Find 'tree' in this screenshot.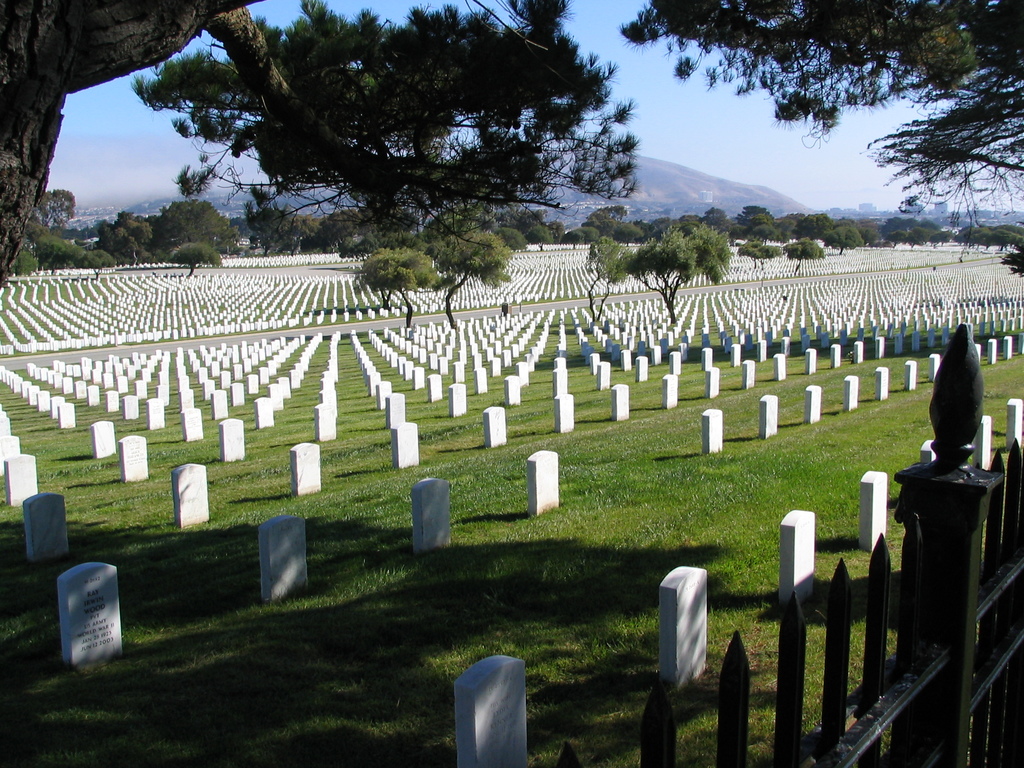
The bounding box for 'tree' is 584,231,634,324.
